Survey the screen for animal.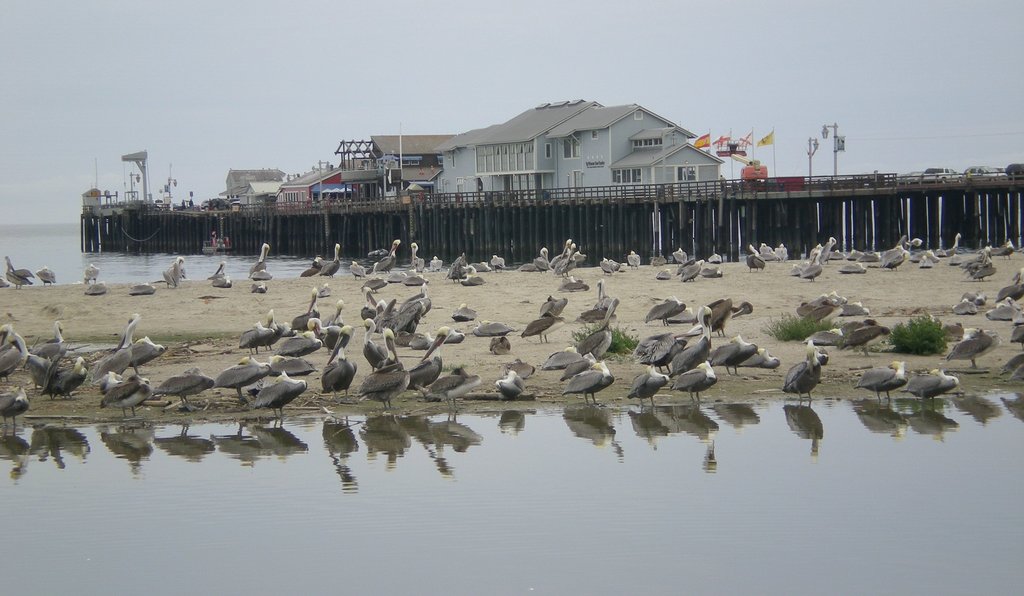
Survey found: [x1=240, y1=364, x2=305, y2=429].
